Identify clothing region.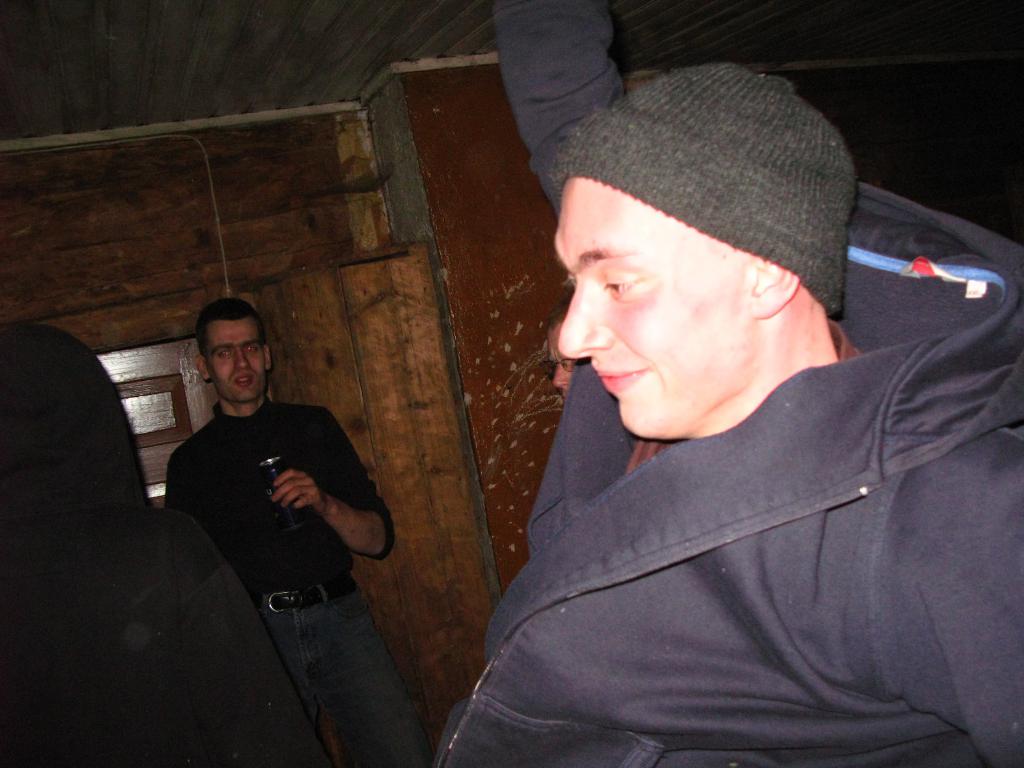
Region: crop(3, 317, 329, 767).
